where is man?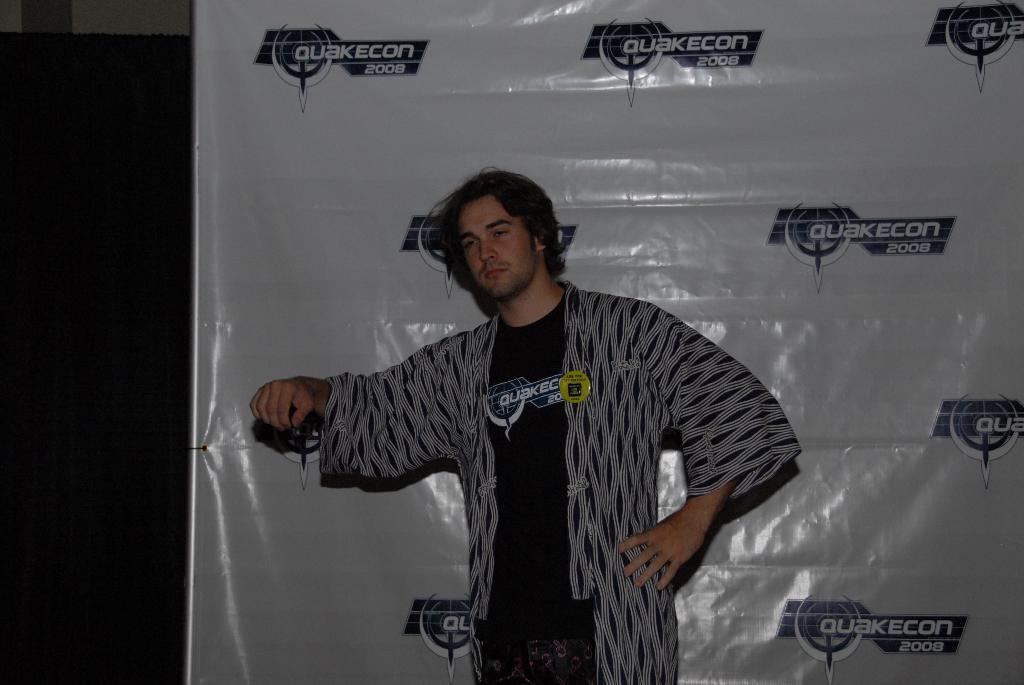
rect(256, 152, 801, 643).
